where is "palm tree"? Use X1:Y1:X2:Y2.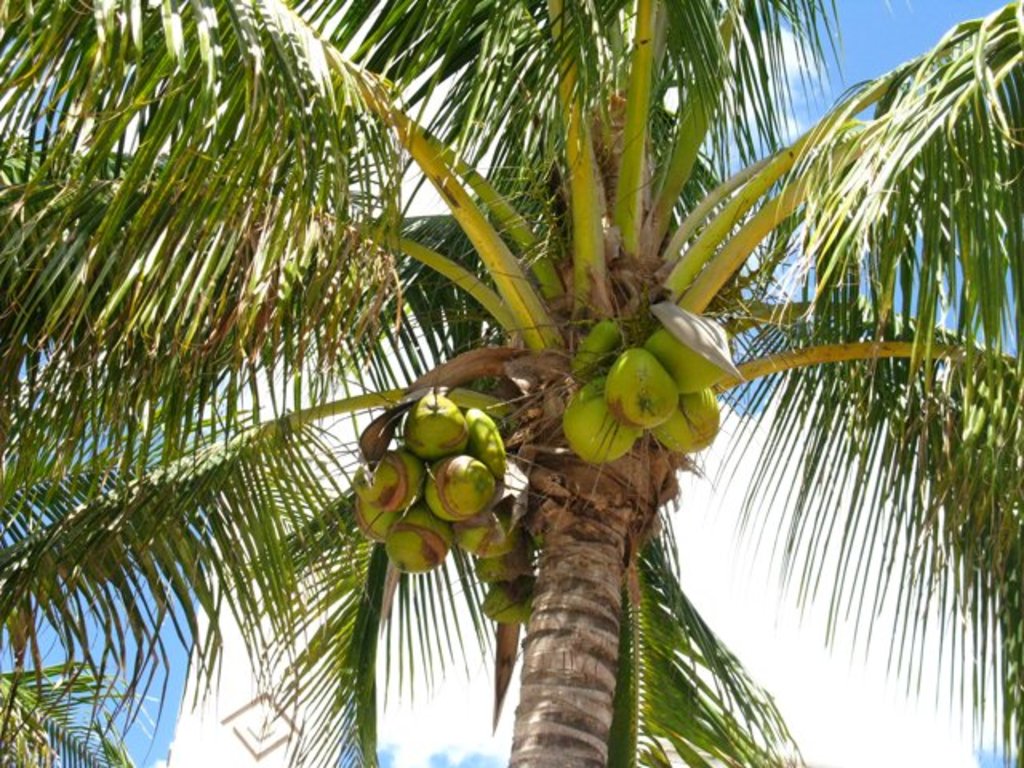
0:11:1022:766.
